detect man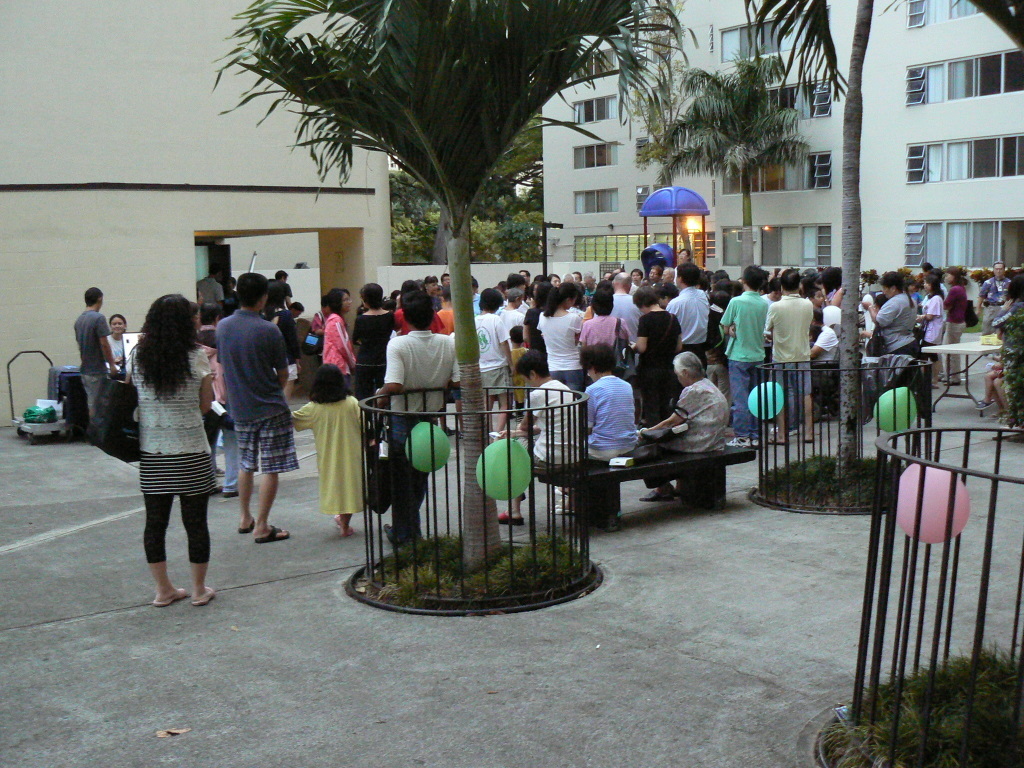
968,261,1014,343
